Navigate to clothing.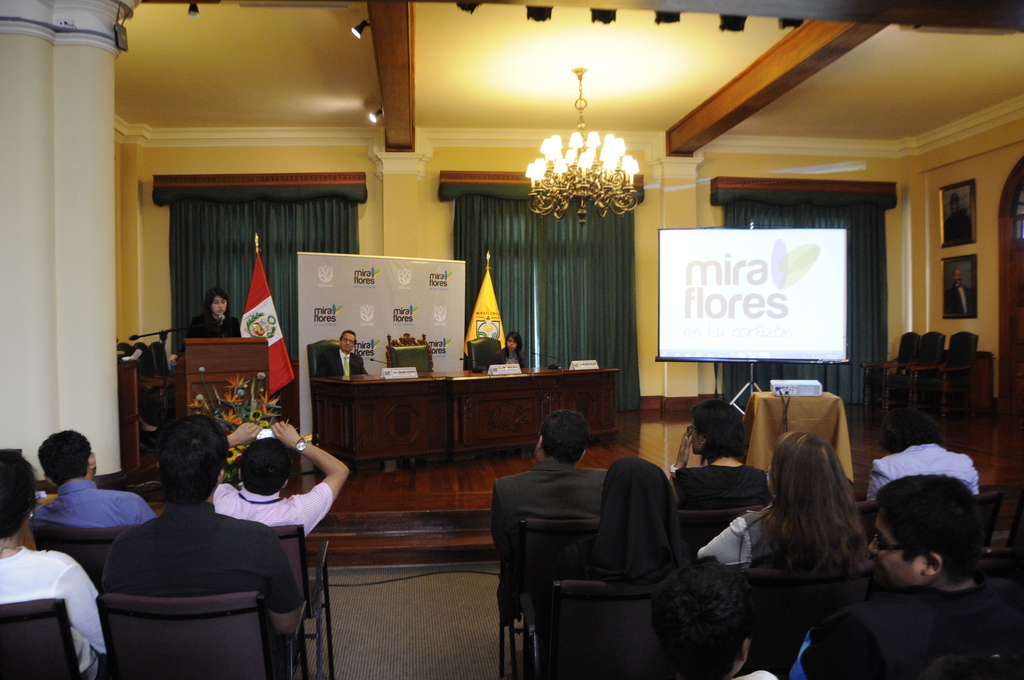
Navigation target: detection(493, 344, 529, 366).
